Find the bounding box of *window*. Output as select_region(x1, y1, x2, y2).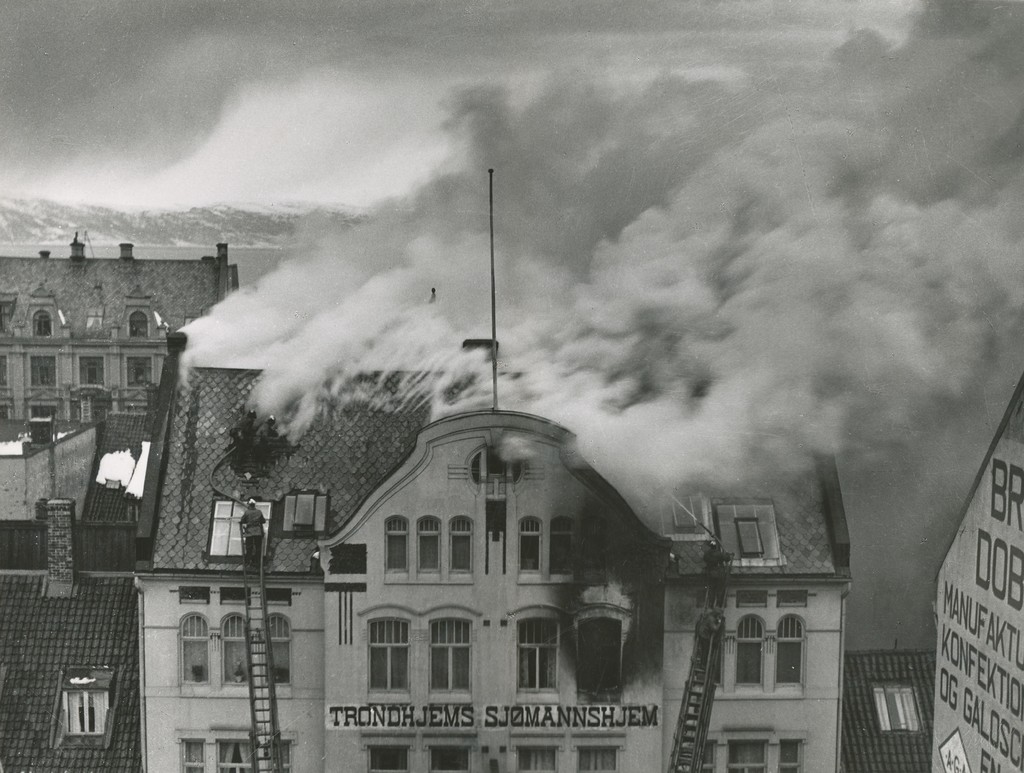
select_region(510, 749, 556, 772).
